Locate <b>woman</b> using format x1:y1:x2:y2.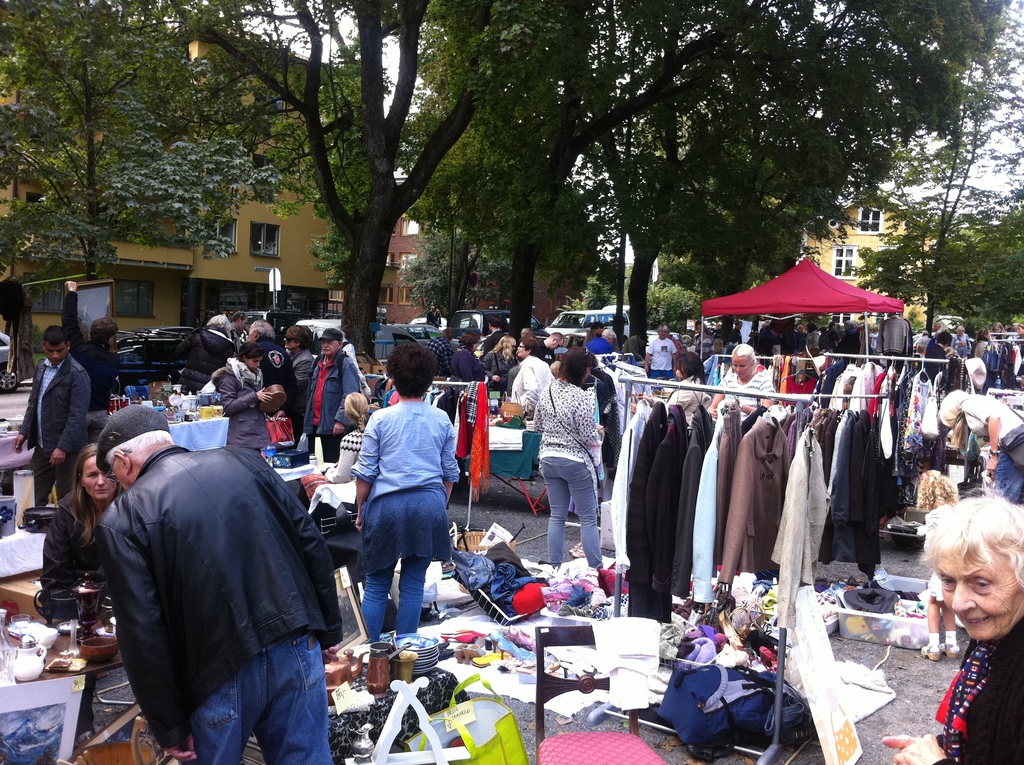
482:334:518:397.
